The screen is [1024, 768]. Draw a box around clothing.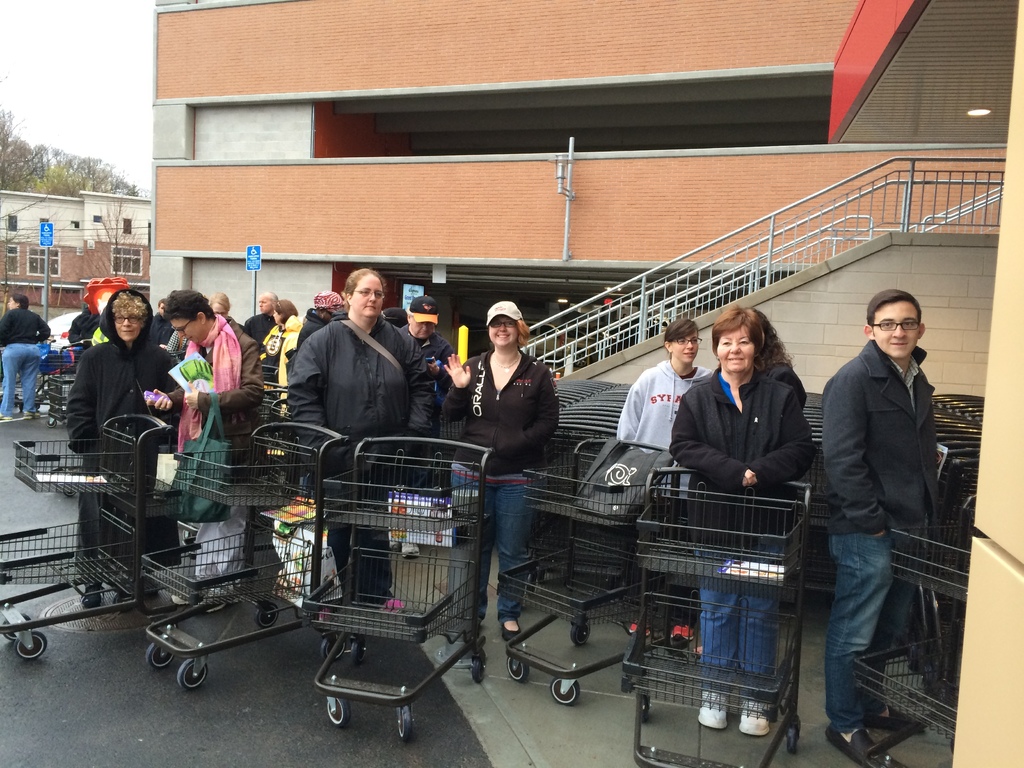
<box>440,348,554,630</box>.
